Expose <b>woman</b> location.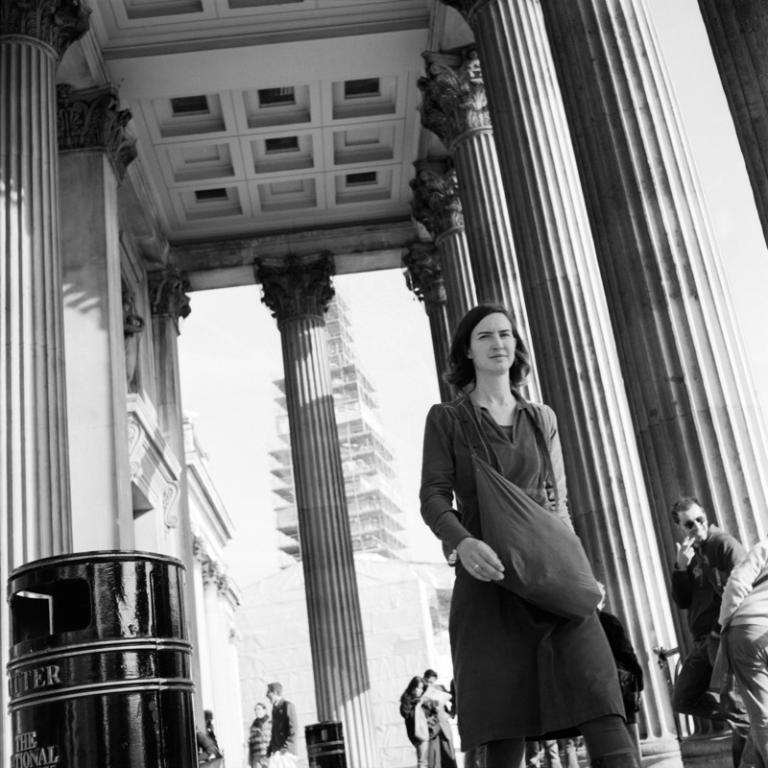
Exposed at crop(396, 675, 445, 767).
